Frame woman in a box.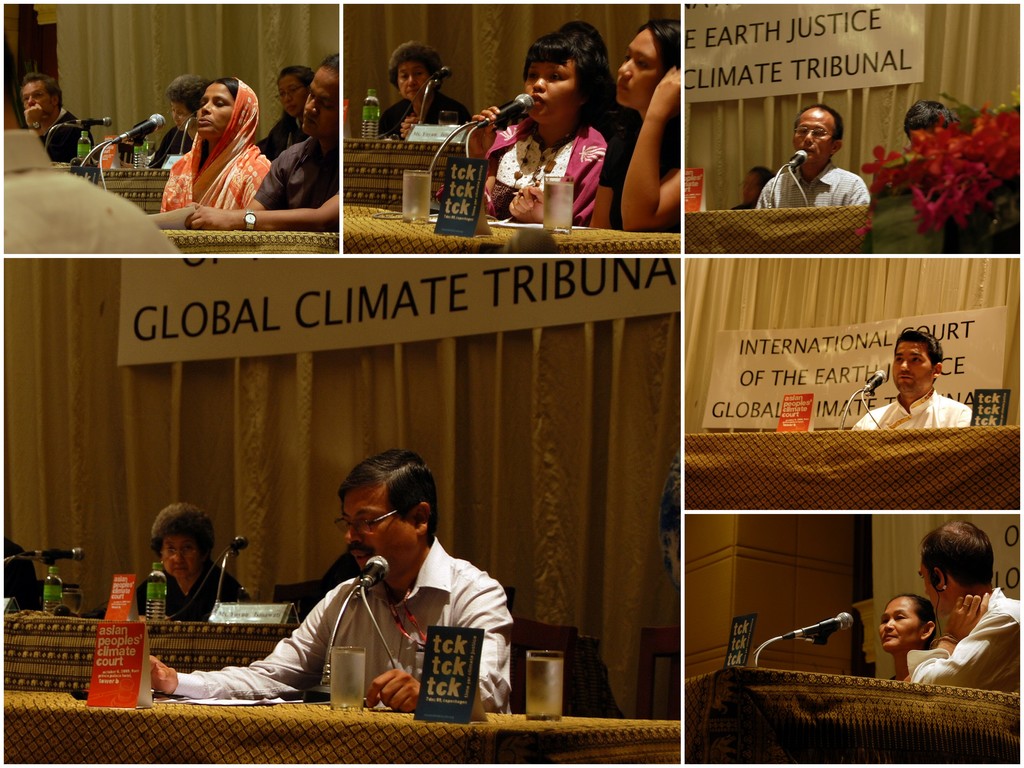
rect(377, 40, 470, 141).
